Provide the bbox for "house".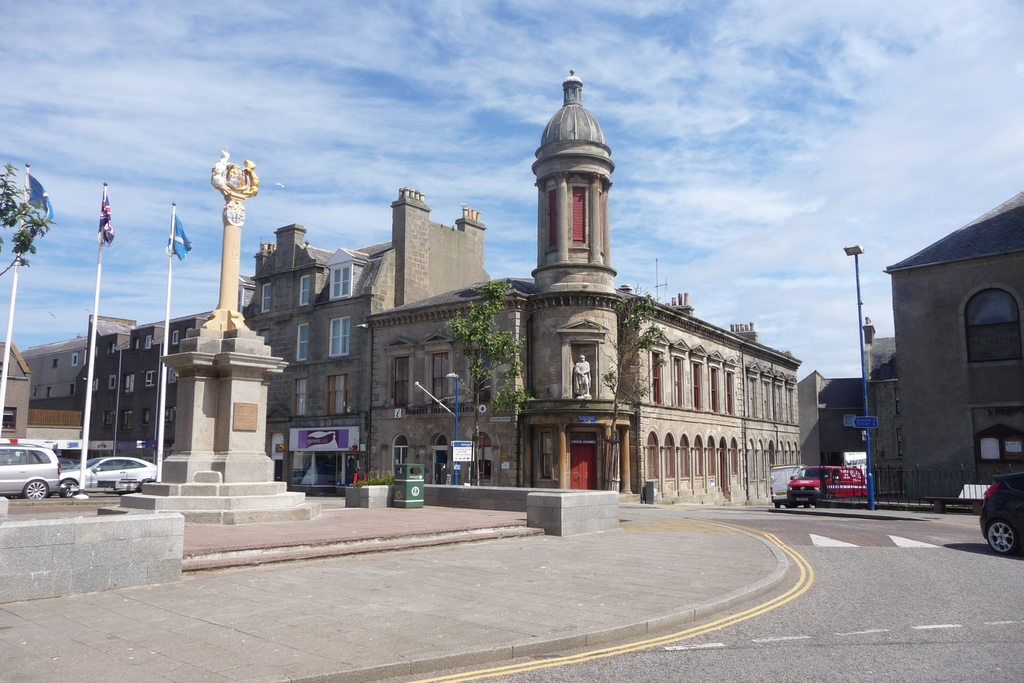
<box>367,63,804,508</box>.
